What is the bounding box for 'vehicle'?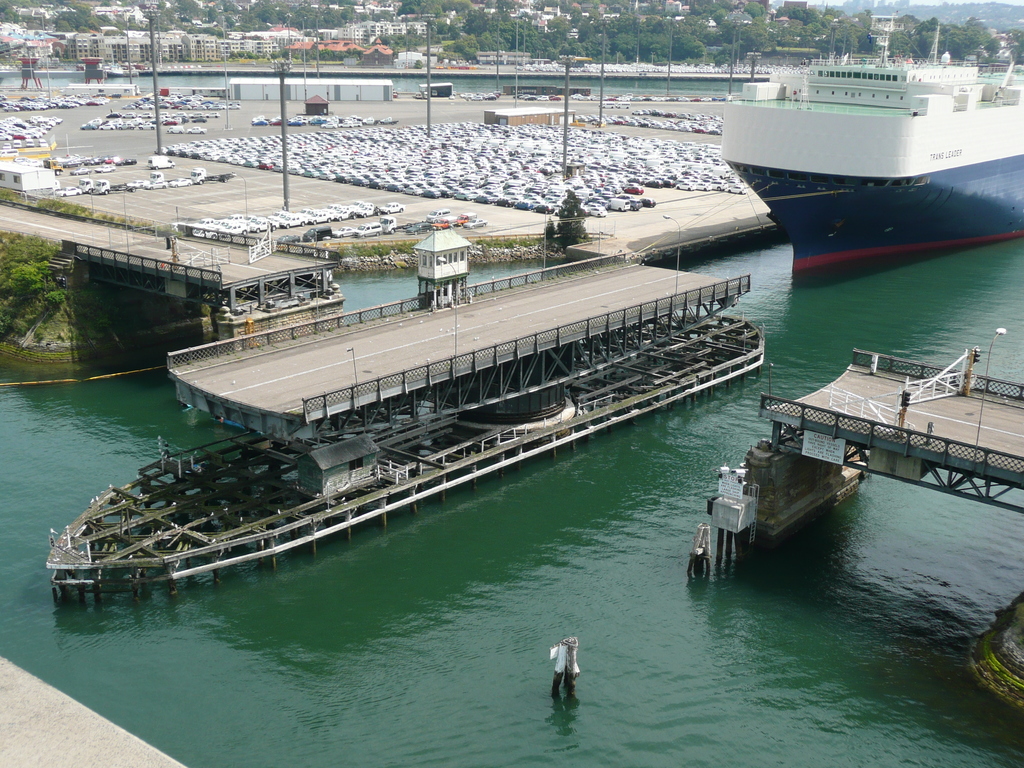
l=132, t=225, r=749, b=580.
